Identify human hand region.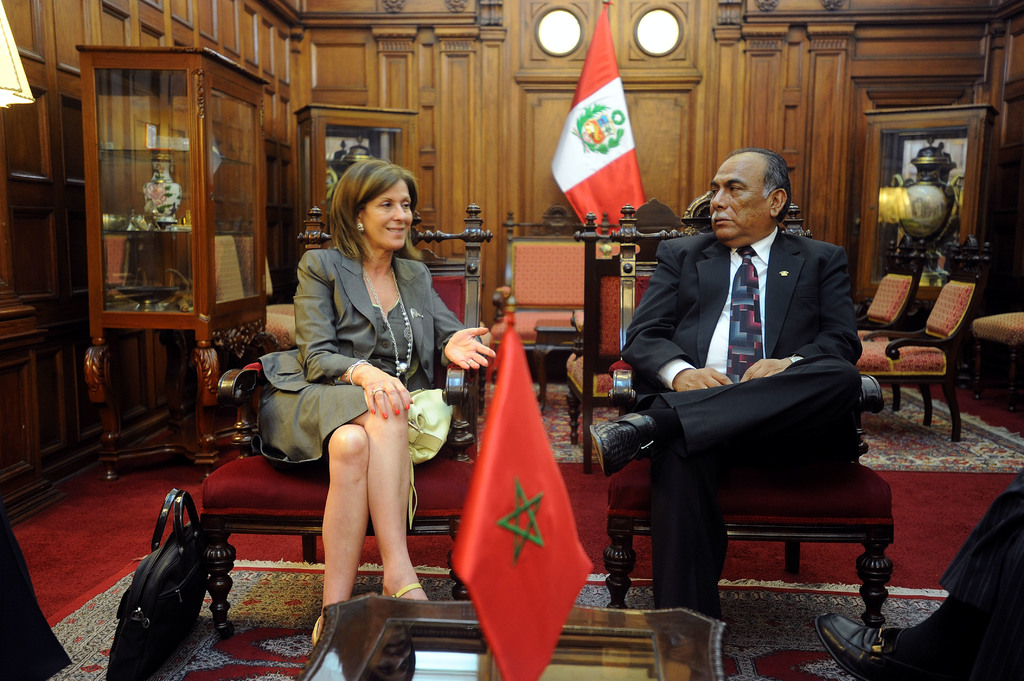
Region: <bbox>427, 328, 504, 380</bbox>.
